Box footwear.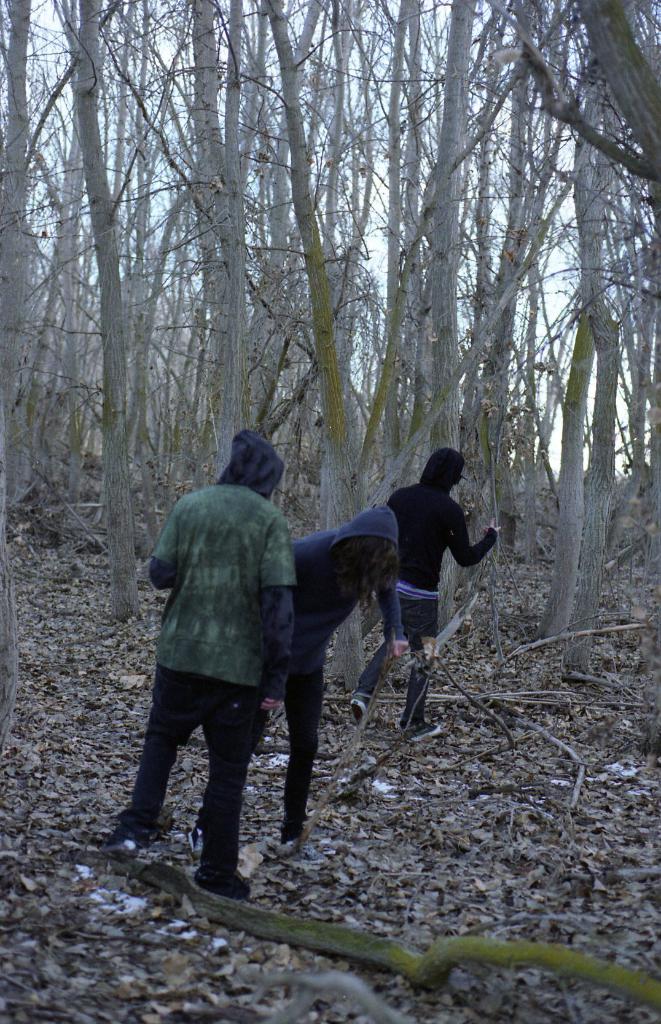
[x1=284, y1=818, x2=321, y2=848].
